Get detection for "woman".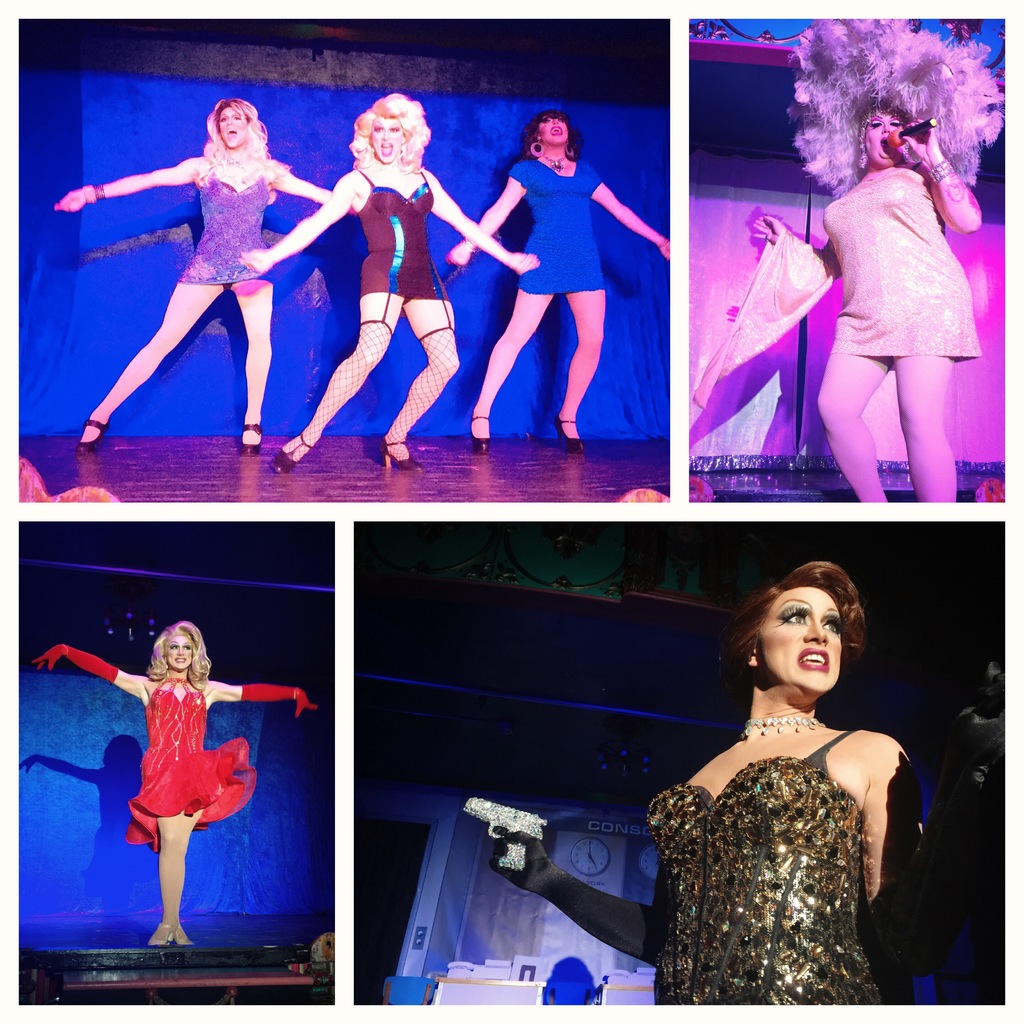
Detection: box(38, 624, 305, 945).
